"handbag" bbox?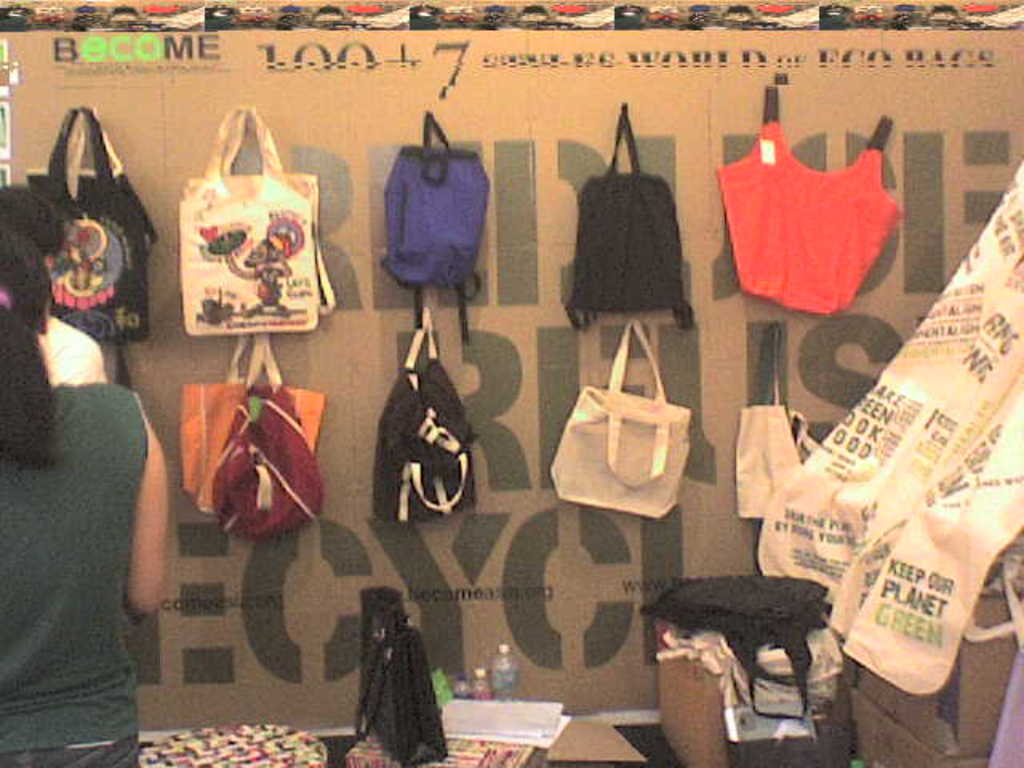
717 77 899 317
